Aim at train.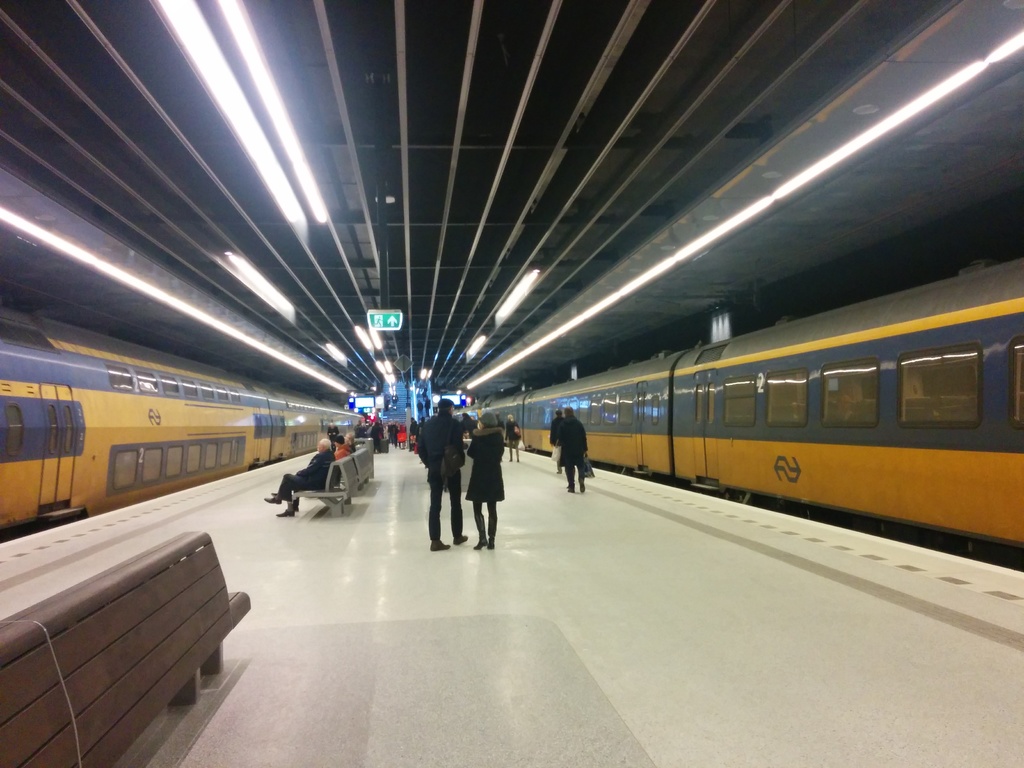
Aimed at pyautogui.locateOnScreen(0, 331, 370, 524).
